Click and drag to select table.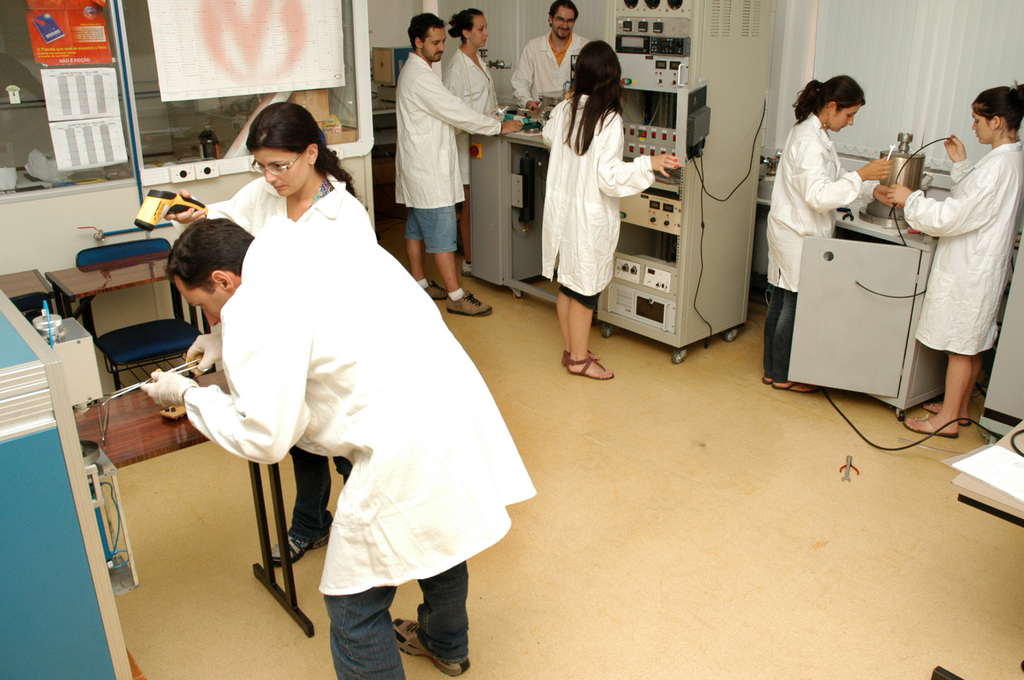
Selection: 42,244,216,375.
